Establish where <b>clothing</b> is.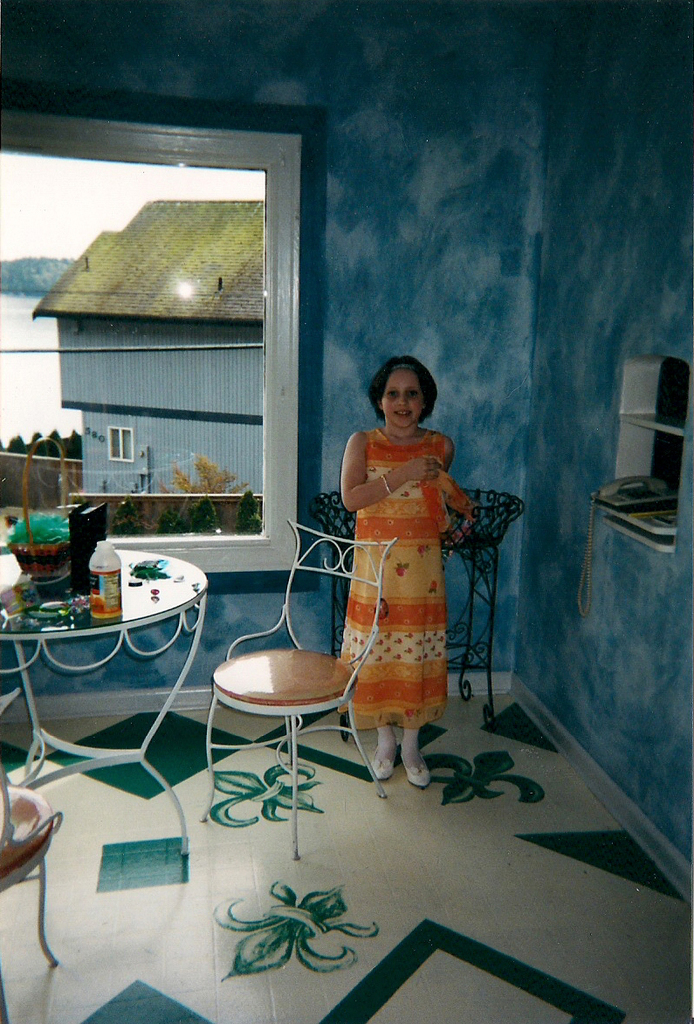
Established at {"x1": 337, "y1": 401, "x2": 471, "y2": 724}.
